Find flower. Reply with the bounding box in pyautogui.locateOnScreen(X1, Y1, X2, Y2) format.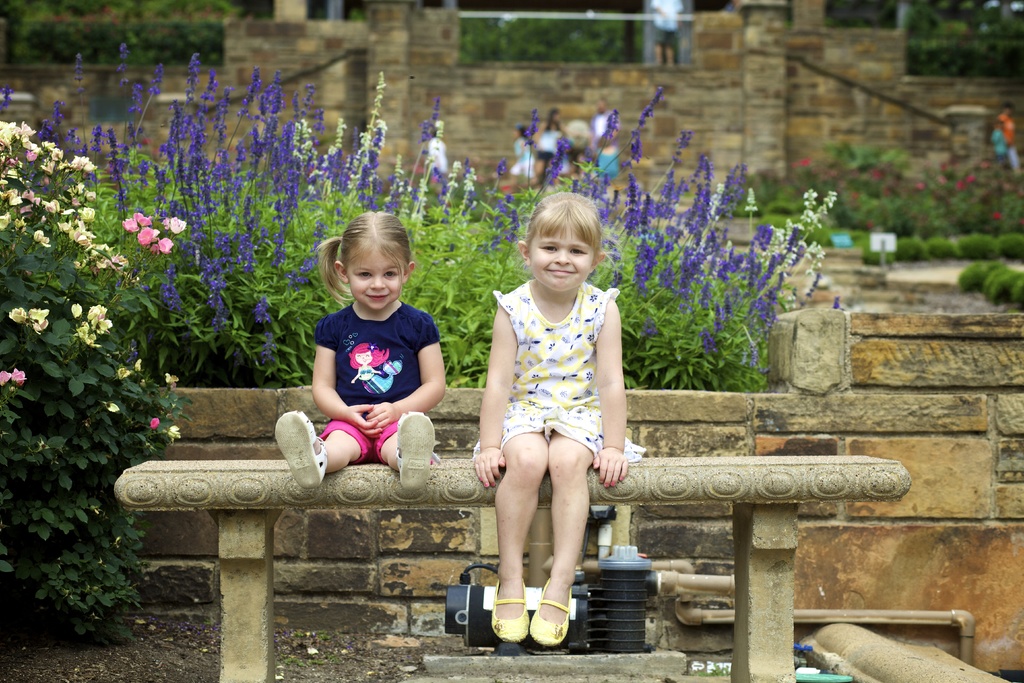
pyautogui.locateOnScreen(119, 365, 138, 378).
